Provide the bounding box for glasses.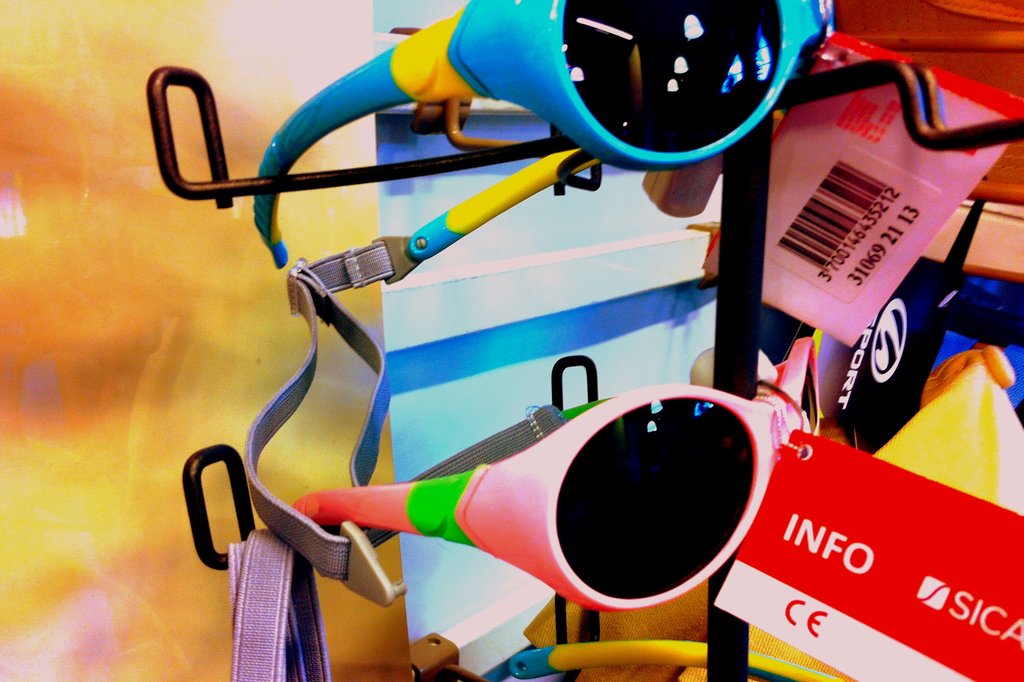
(x1=286, y1=320, x2=815, y2=613).
